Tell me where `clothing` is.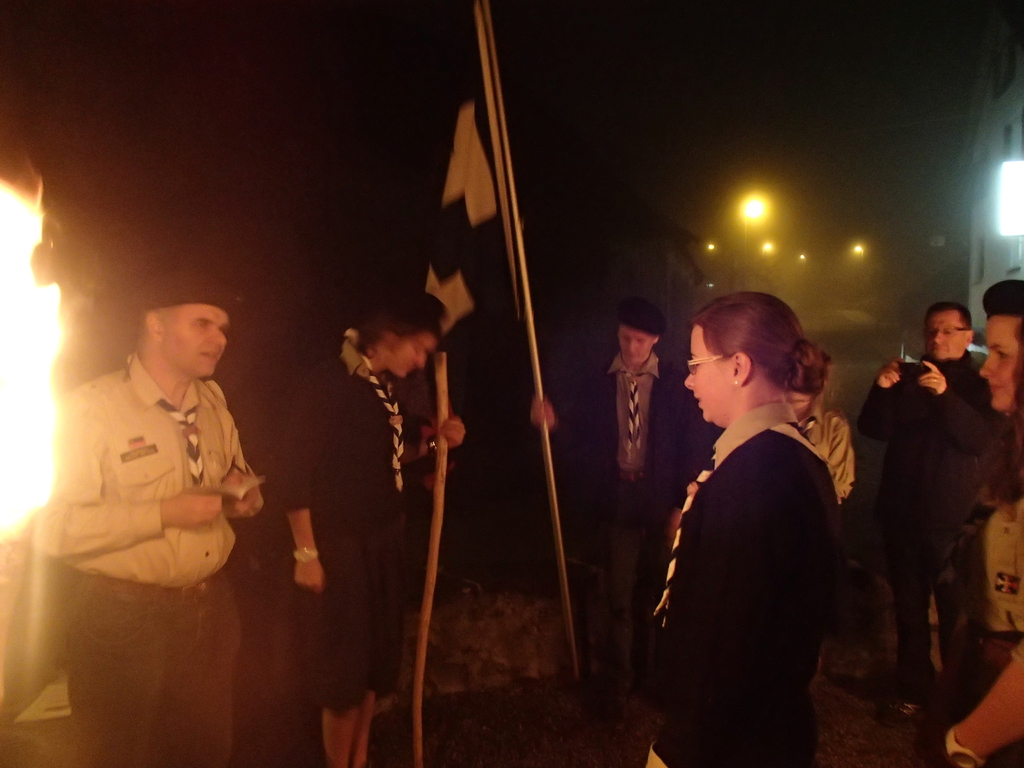
`clothing` is at [861,301,1004,712].
